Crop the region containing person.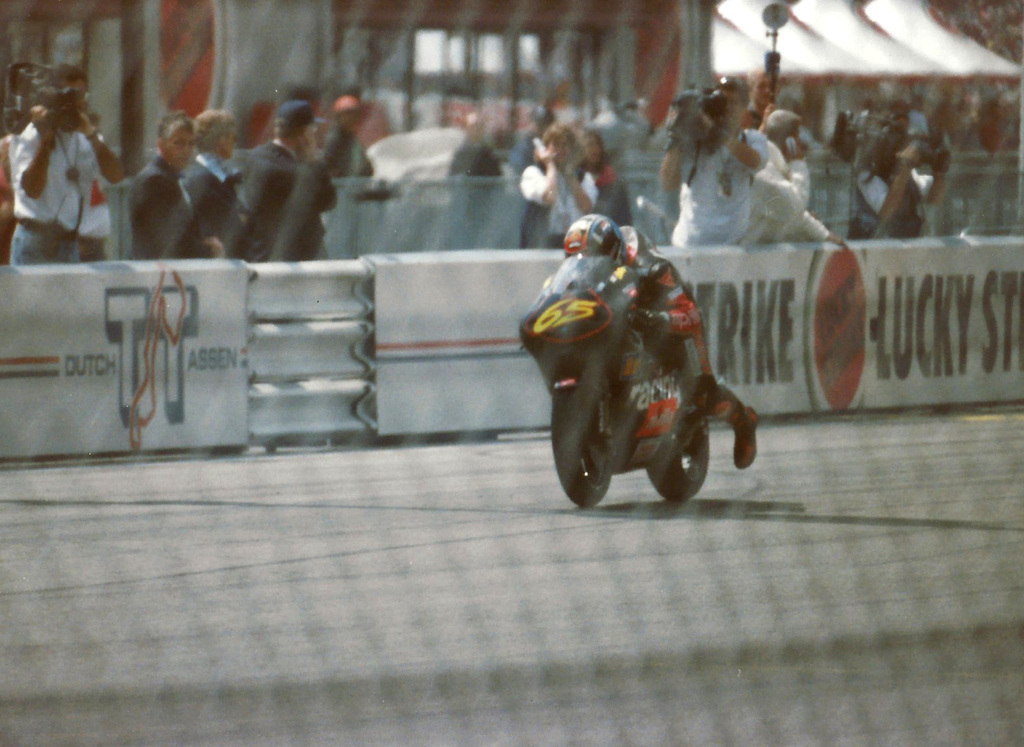
Crop region: box(543, 179, 779, 498).
